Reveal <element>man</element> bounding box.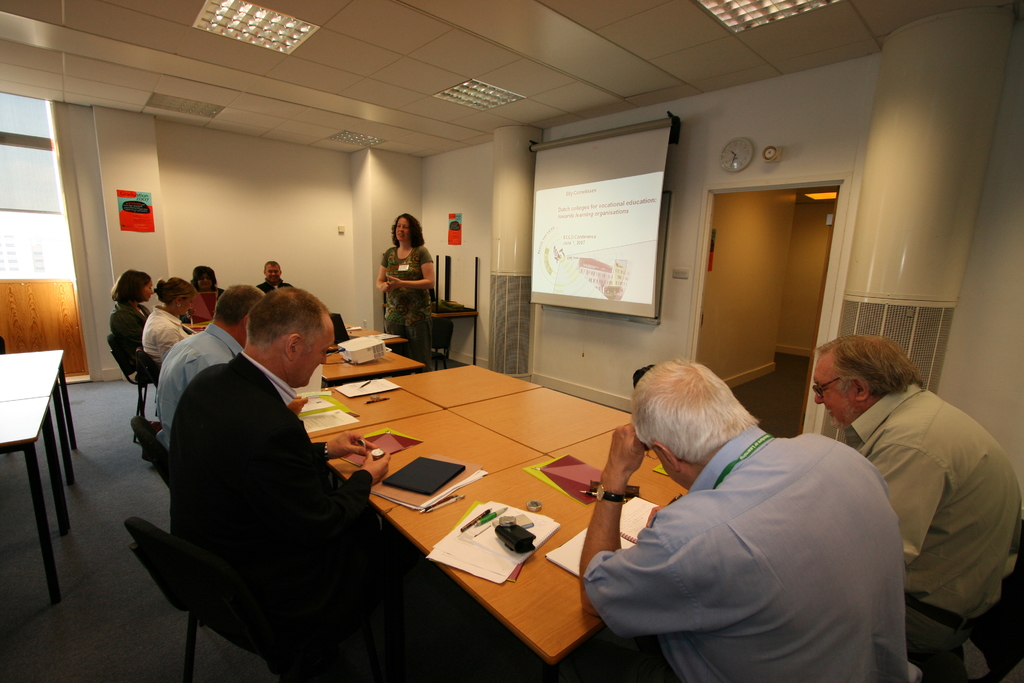
Revealed: <region>135, 286, 320, 479</region>.
